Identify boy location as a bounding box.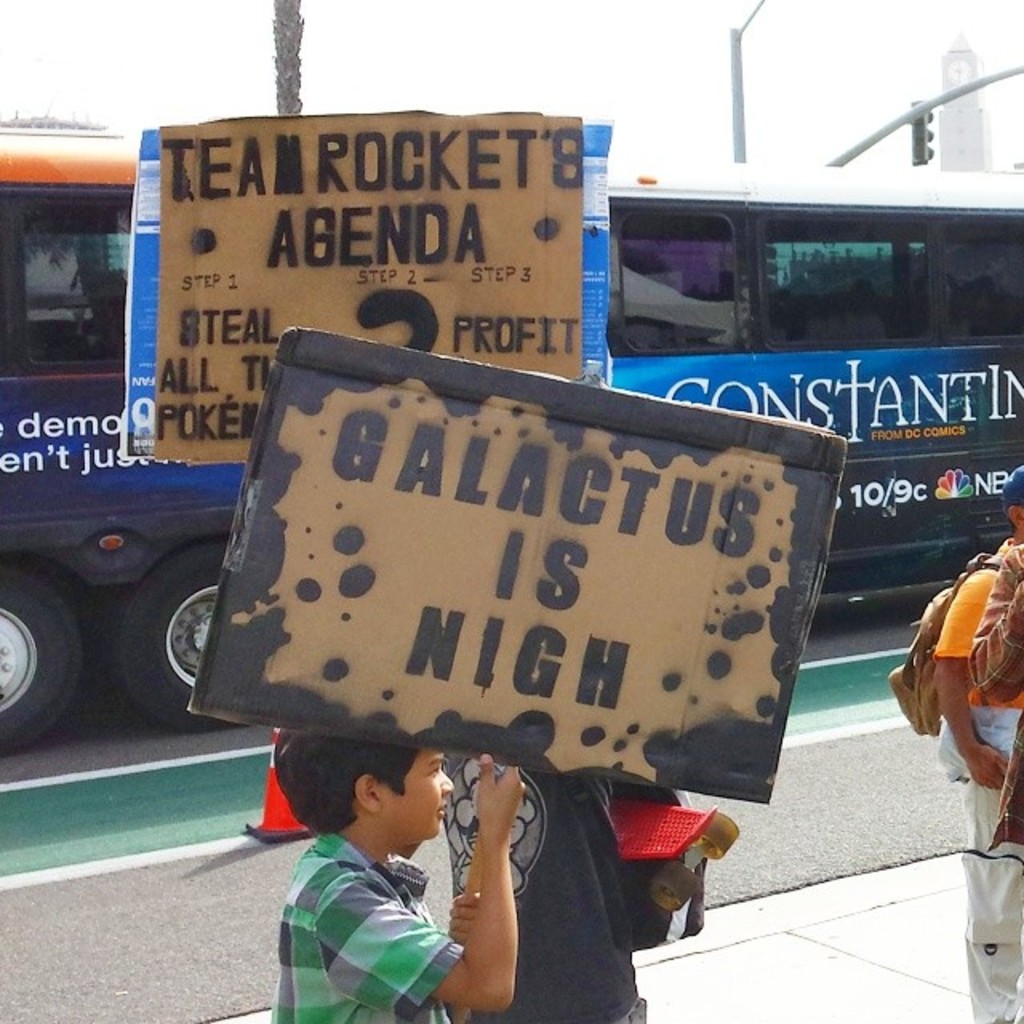
BBox(446, 752, 701, 1022).
